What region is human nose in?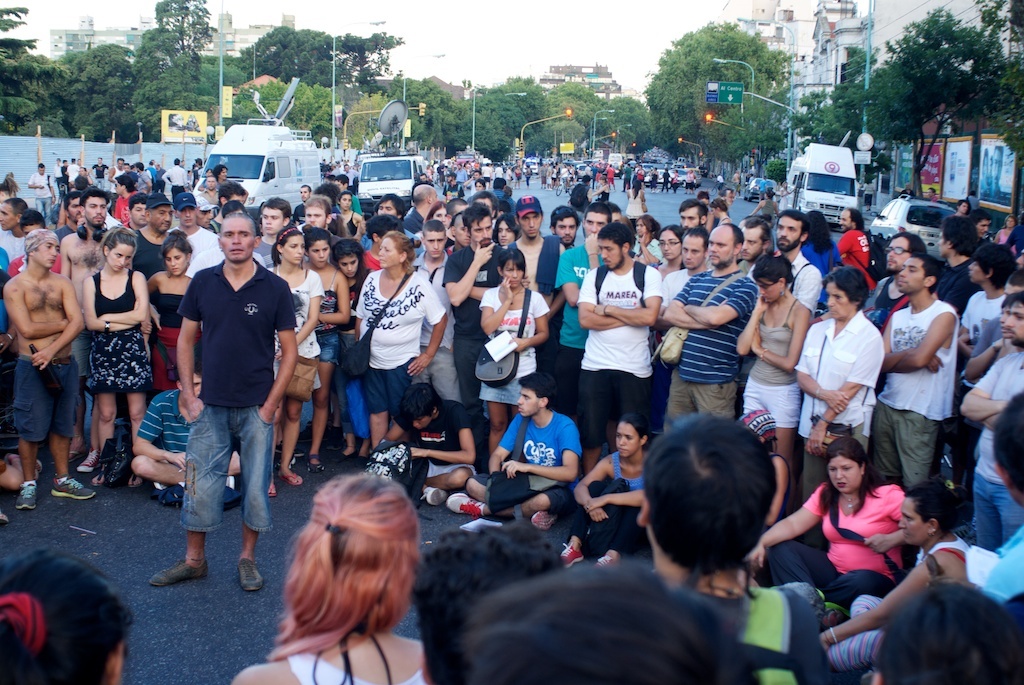
box(1, 216, 3, 220).
